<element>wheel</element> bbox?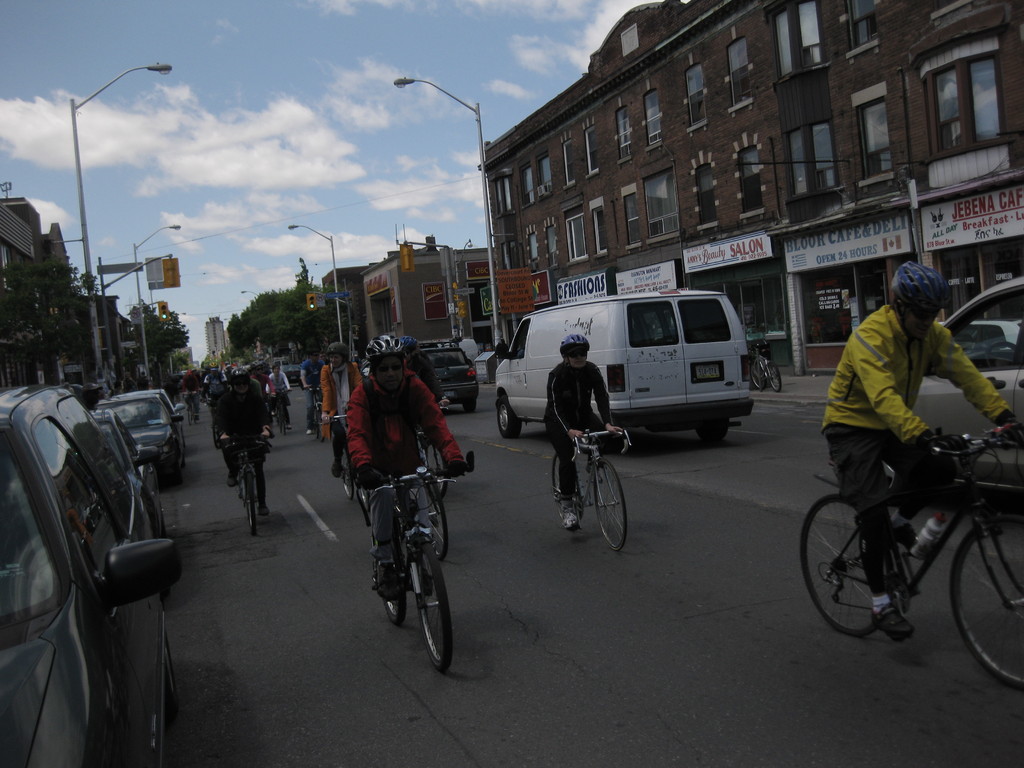
locate(461, 399, 476, 412)
